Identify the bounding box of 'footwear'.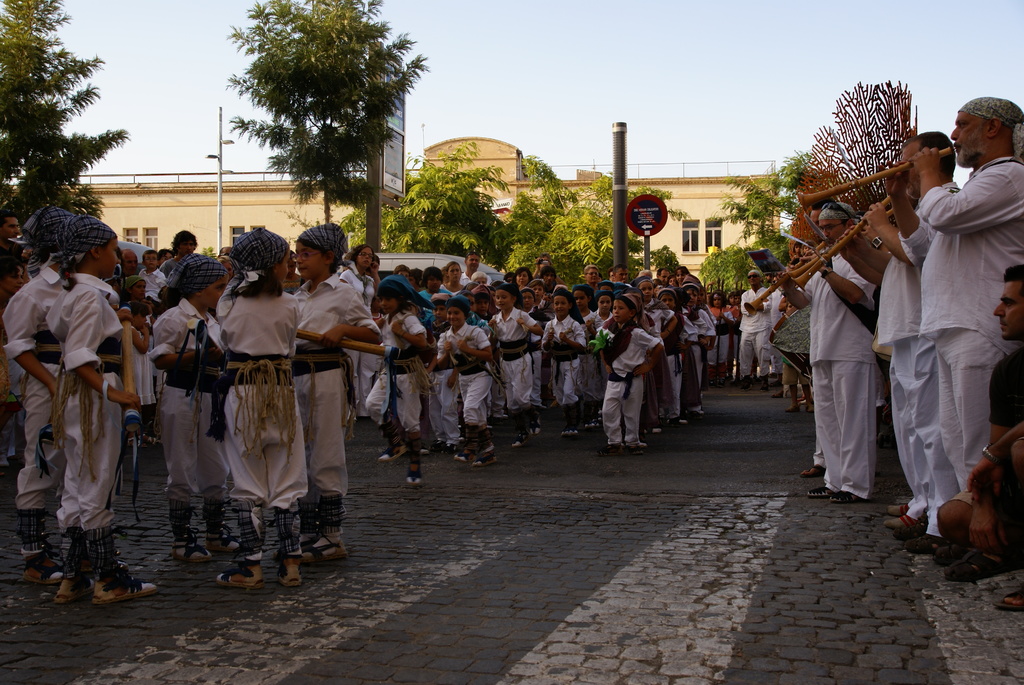
box(995, 587, 1023, 613).
